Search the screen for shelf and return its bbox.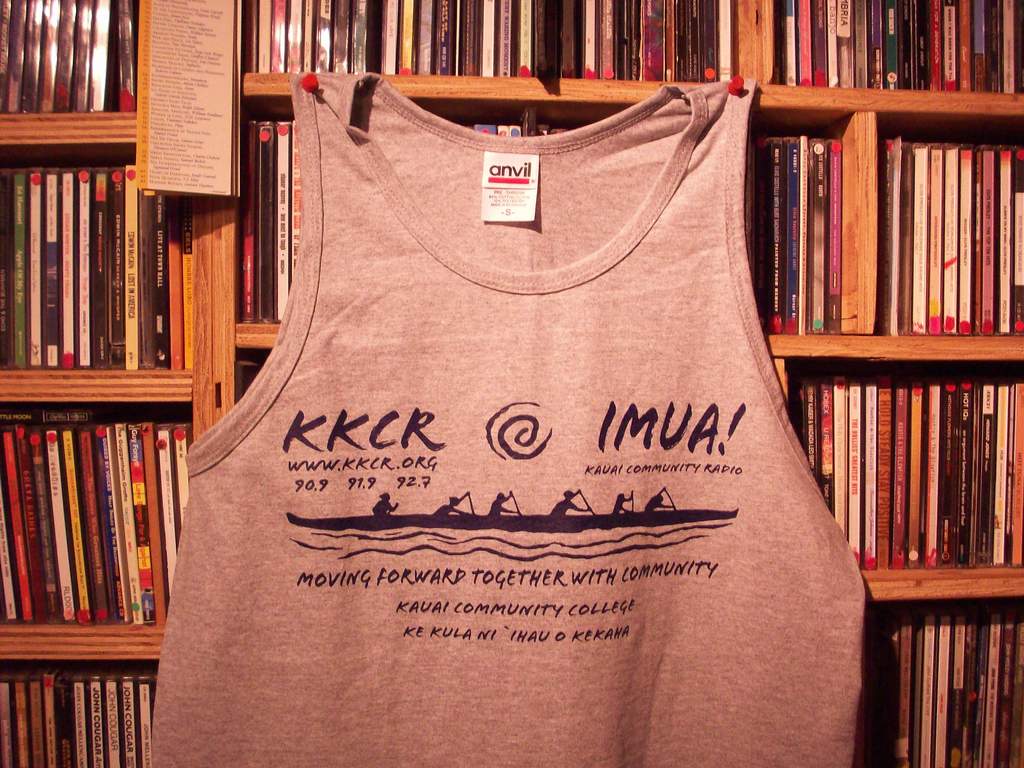
Found: (left=0, top=0, right=143, bottom=130).
